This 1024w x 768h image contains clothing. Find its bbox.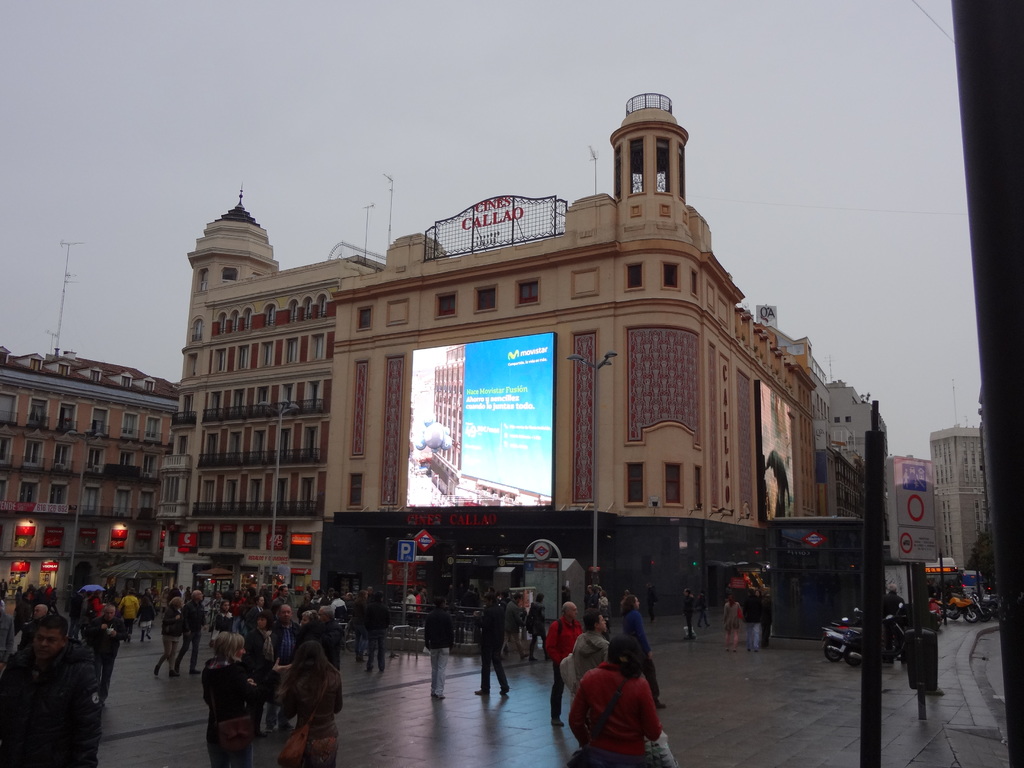
[left=179, top=597, right=208, bottom=666].
